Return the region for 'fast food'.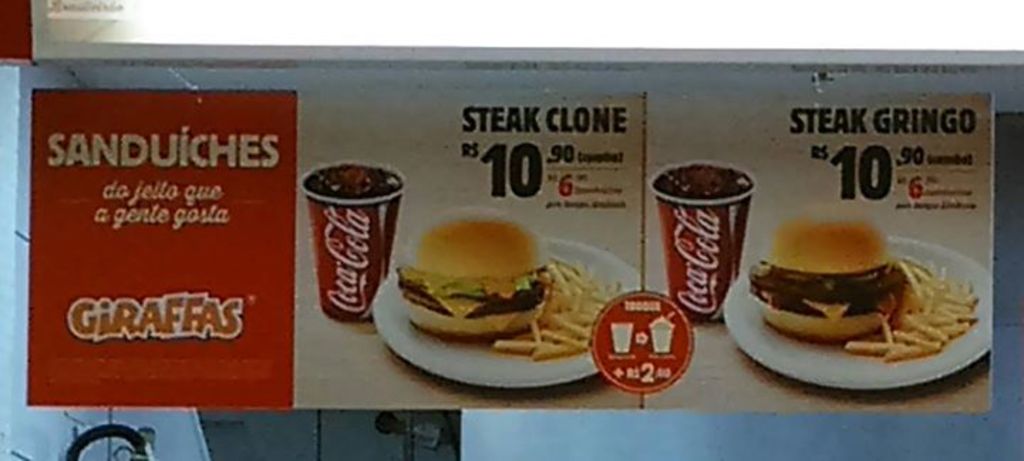
<region>750, 196, 903, 343</region>.
